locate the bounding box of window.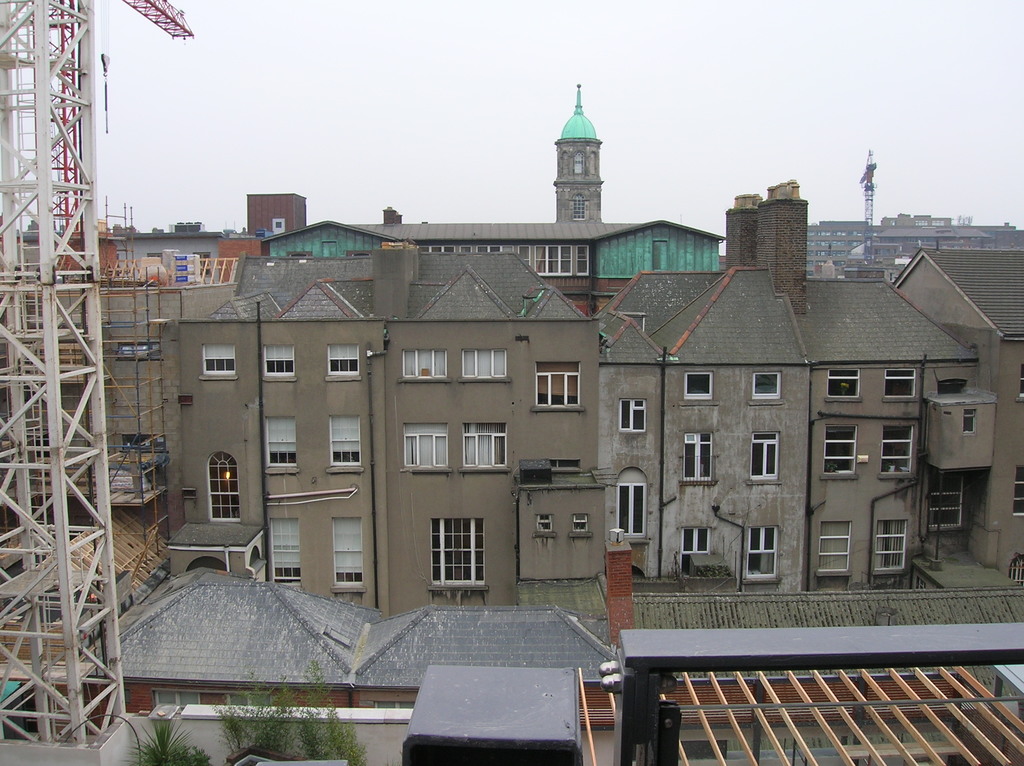
Bounding box: x1=828 y1=369 x2=861 y2=401.
